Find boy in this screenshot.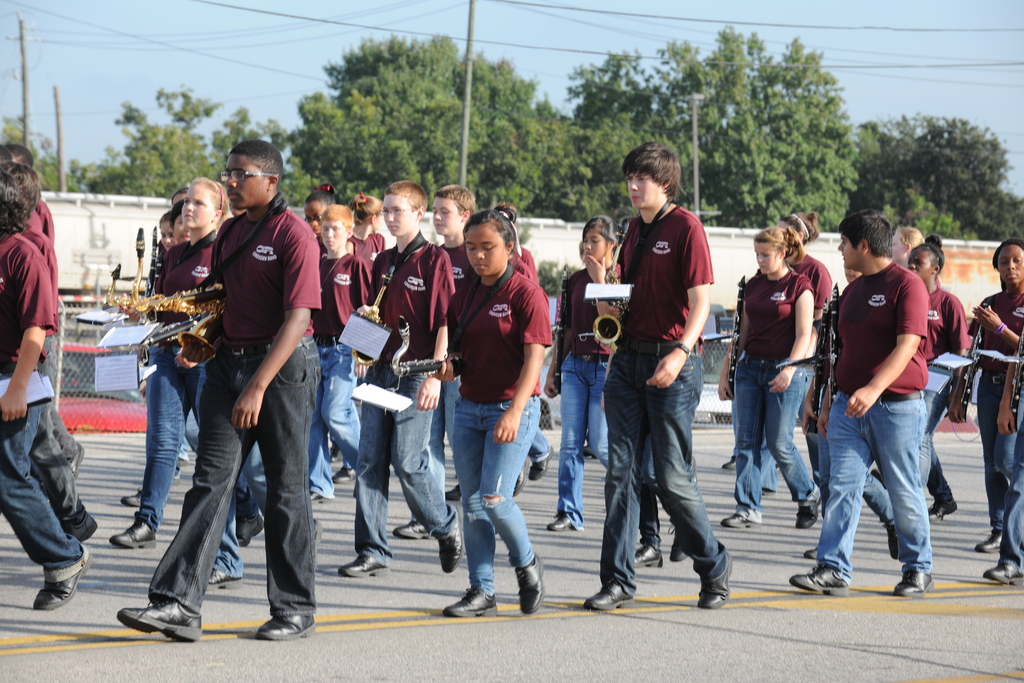
The bounding box for boy is detection(575, 137, 740, 610).
